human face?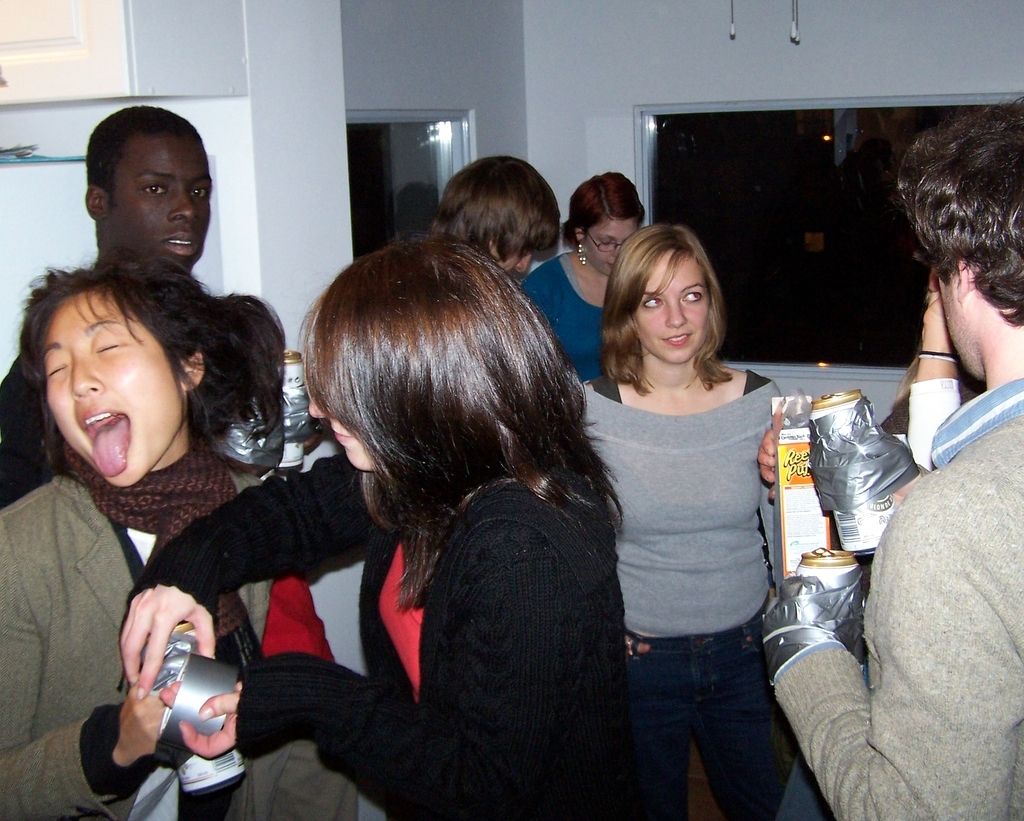
(left=633, top=254, right=711, bottom=362)
